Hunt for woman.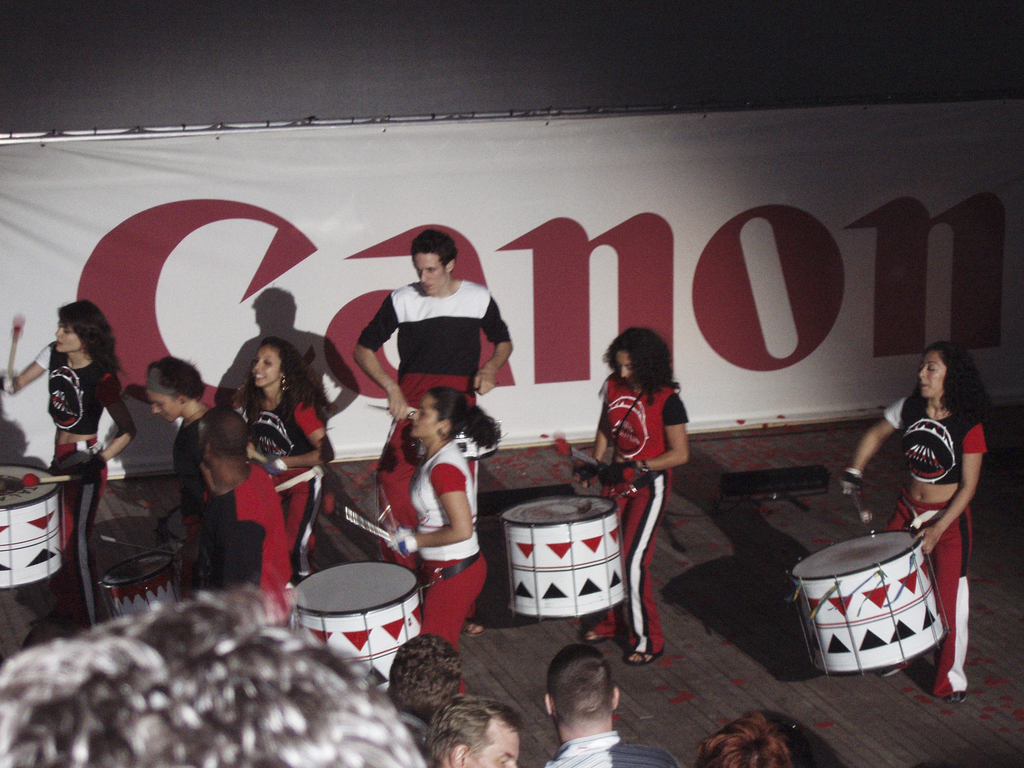
Hunted down at (x1=381, y1=383, x2=496, y2=685).
